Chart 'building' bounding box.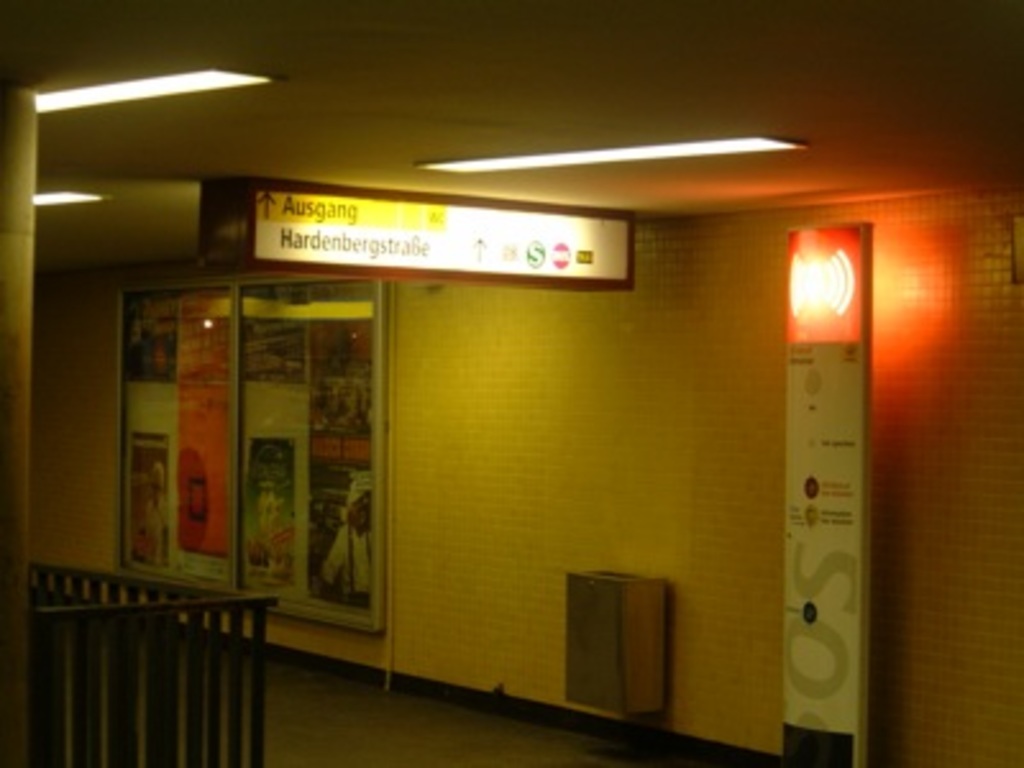
Charted: bbox(0, 0, 1021, 765).
